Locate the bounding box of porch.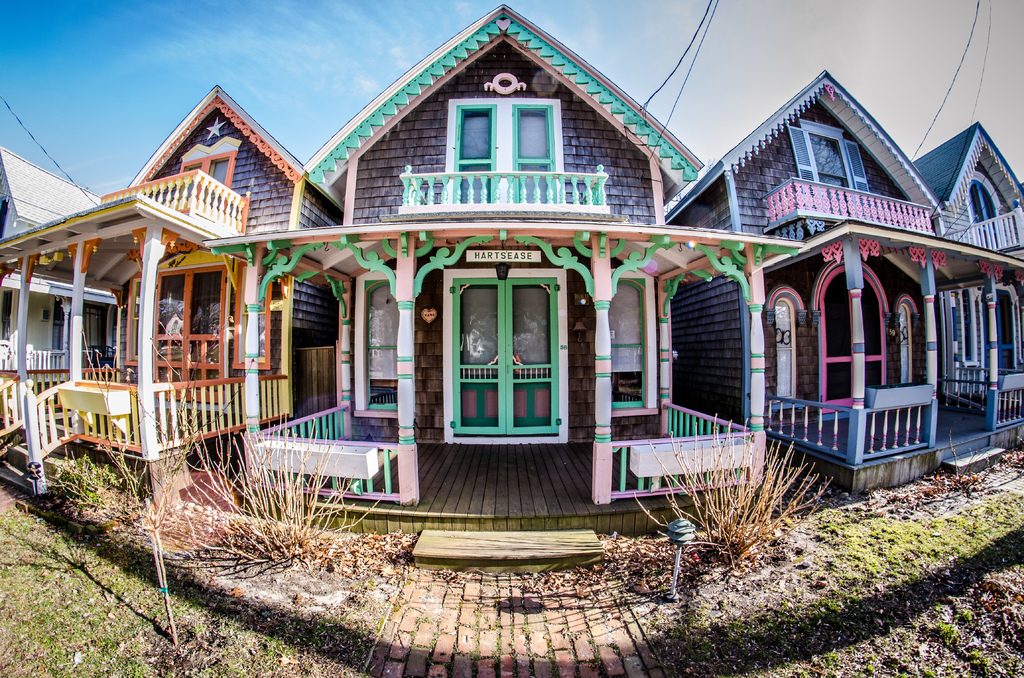
Bounding box: crop(244, 435, 770, 574).
